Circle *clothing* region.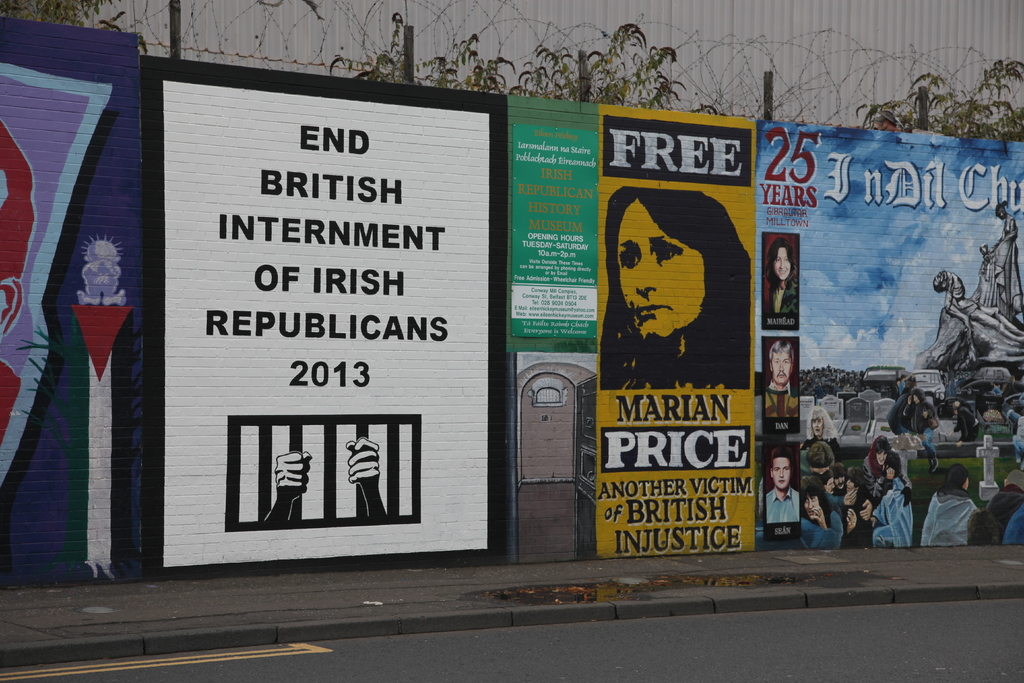
Region: box=[972, 490, 1023, 550].
